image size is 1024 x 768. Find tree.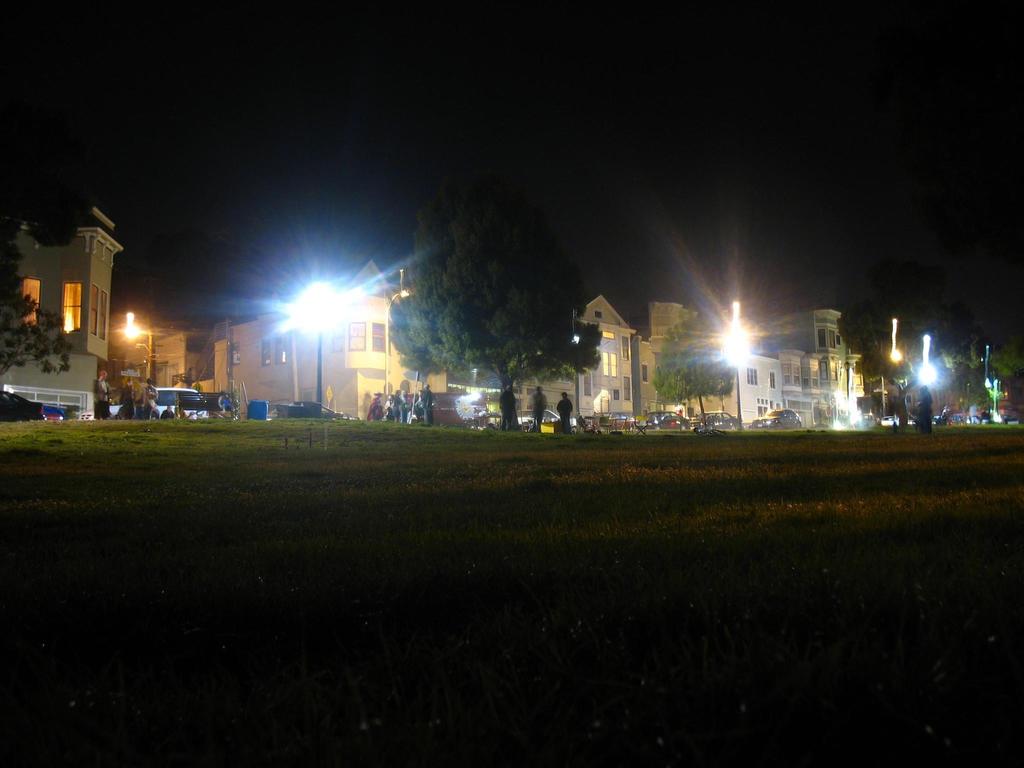
select_region(0, 241, 72, 377).
